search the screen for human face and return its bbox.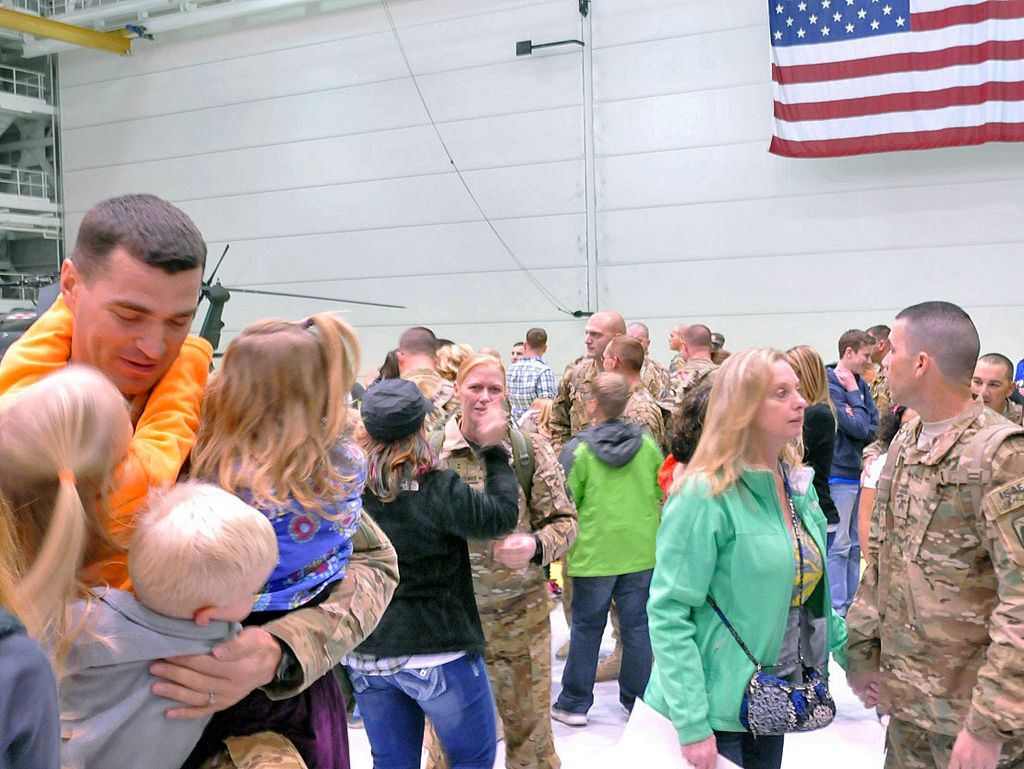
Found: crop(751, 354, 810, 439).
